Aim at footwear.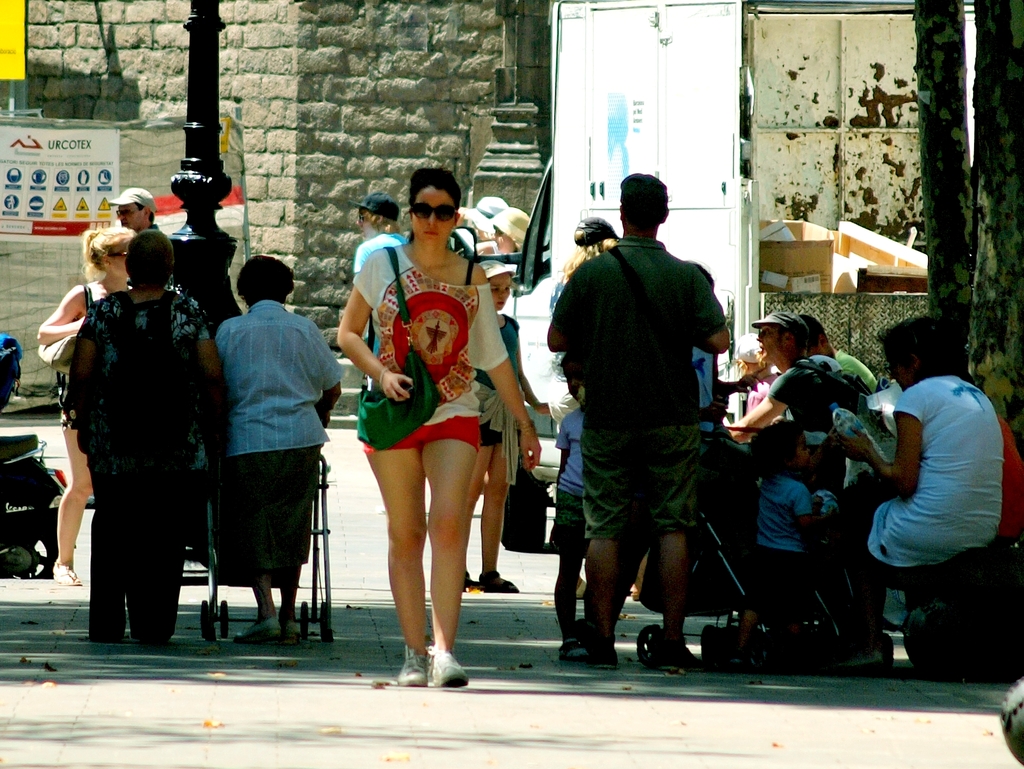
Aimed at Rect(241, 617, 283, 645).
